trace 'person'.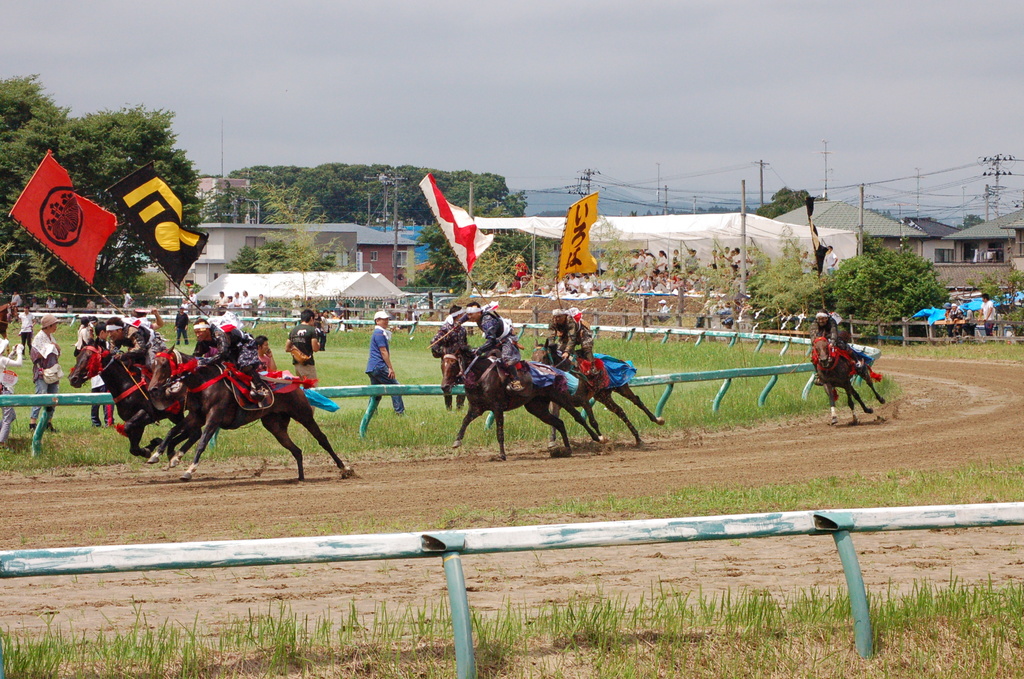
Traced to detection(359, 309, 405, 421).
